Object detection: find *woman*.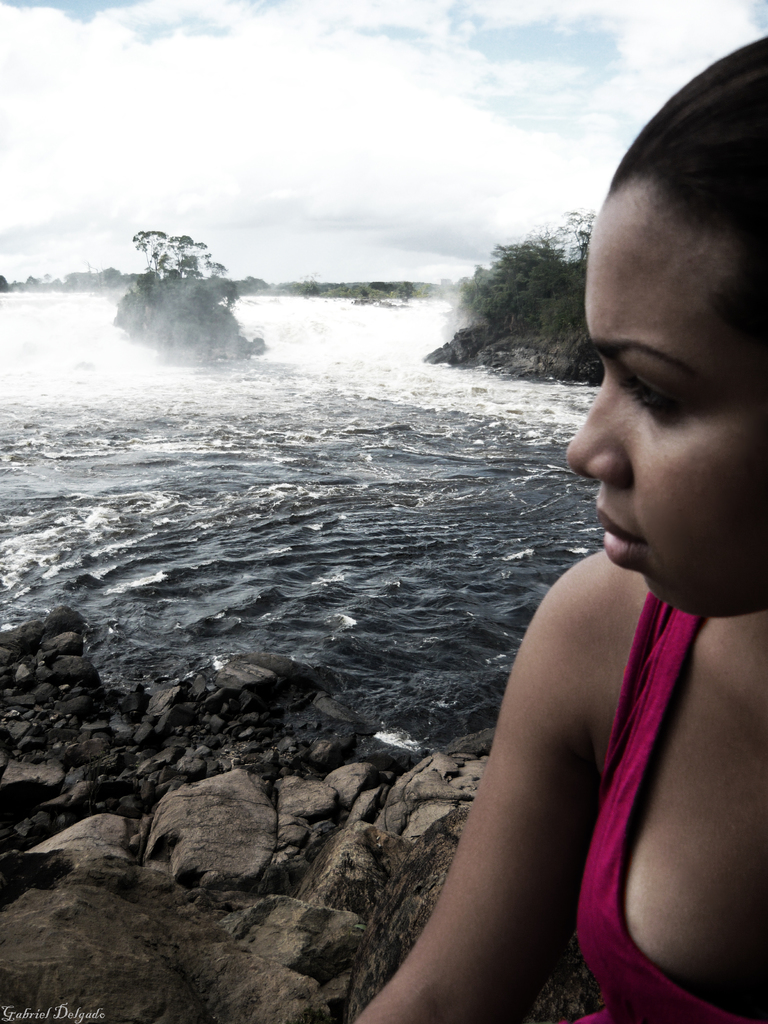
locate(350, 36, 767, 1023).
